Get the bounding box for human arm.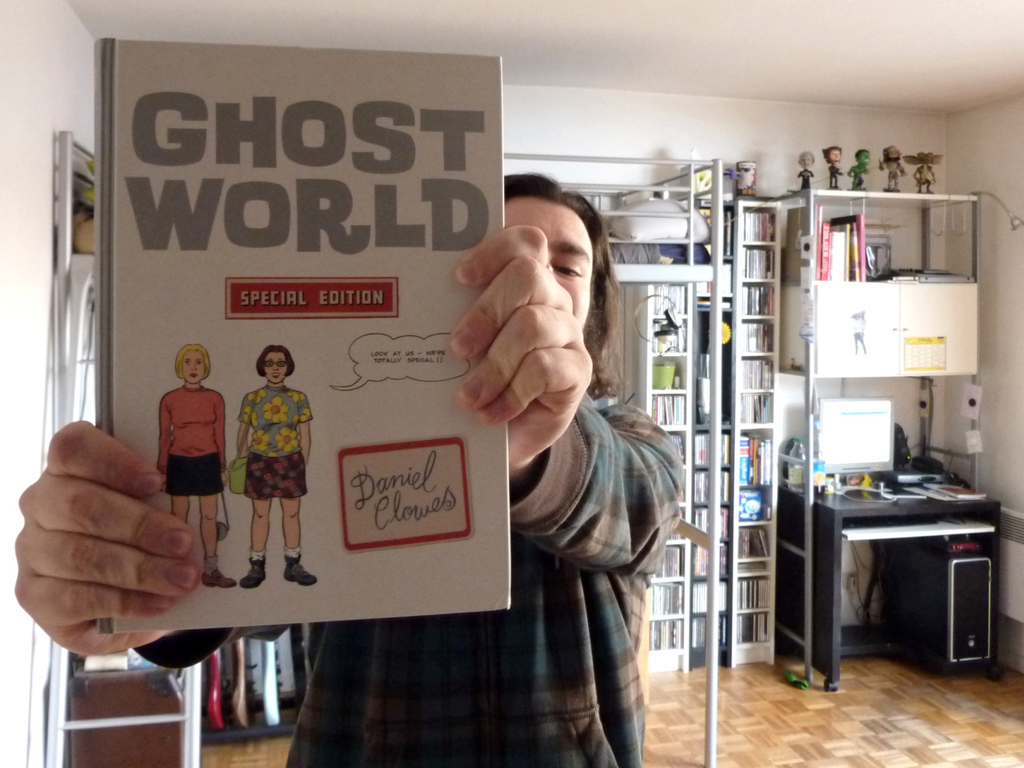
l=153, t=394, r=170, b=477.
